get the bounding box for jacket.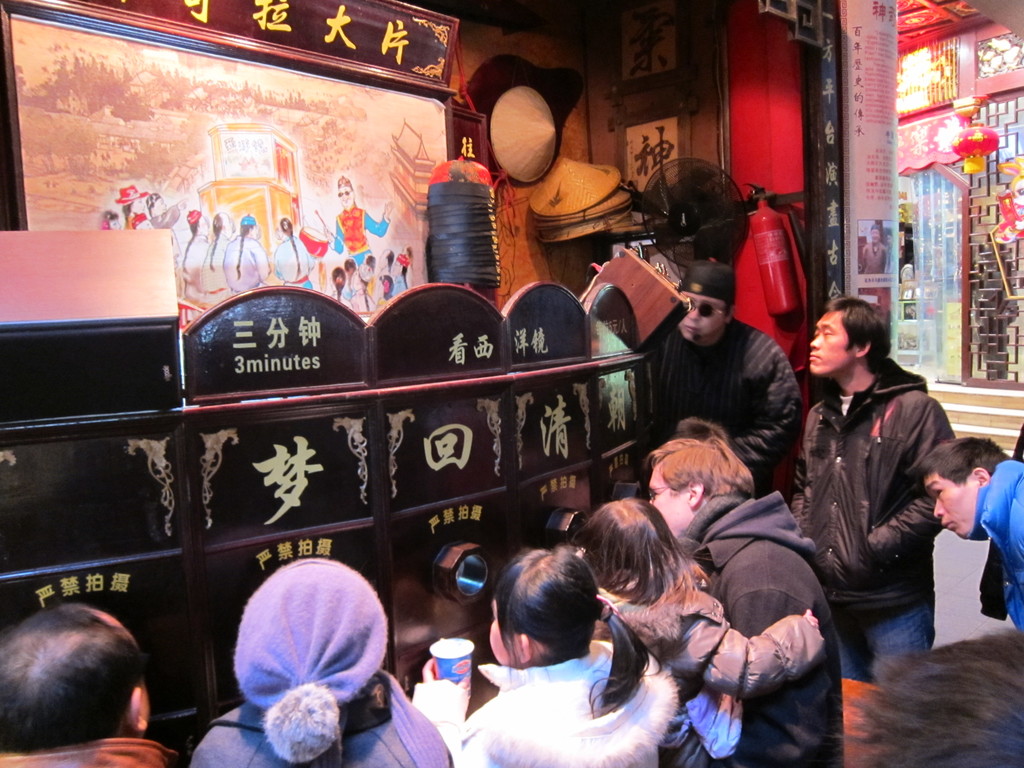
Rect(795, 328, 977, 611).
